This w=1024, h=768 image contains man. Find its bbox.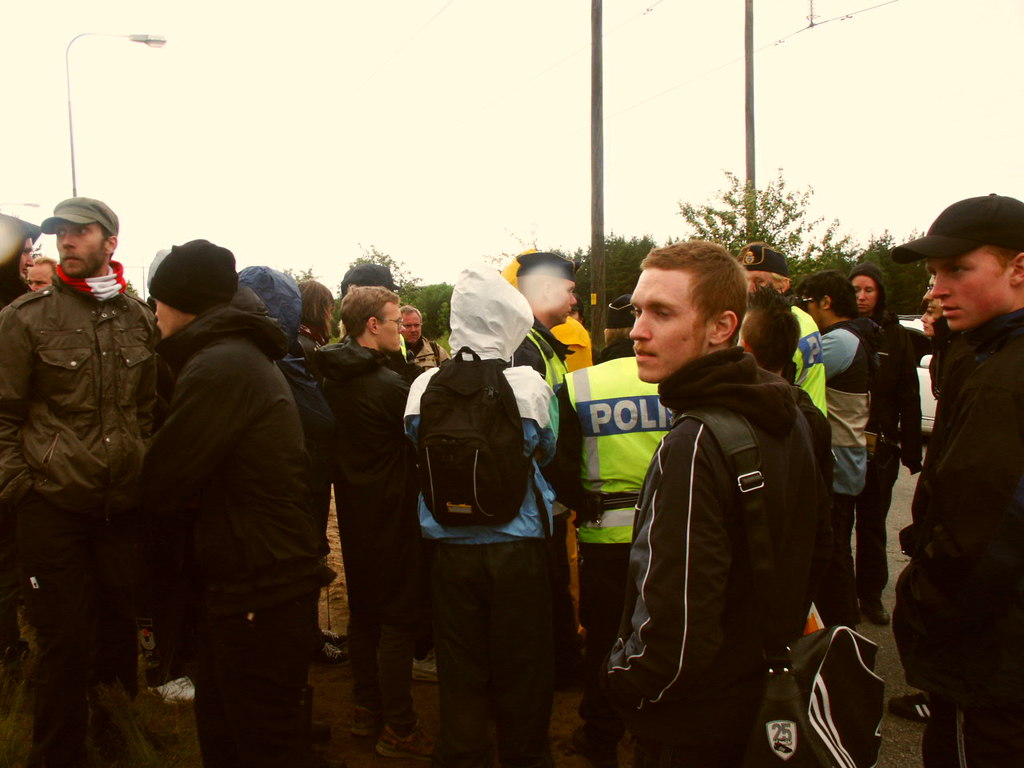
[x1=538, y1=294, x2=676, y2=766].
